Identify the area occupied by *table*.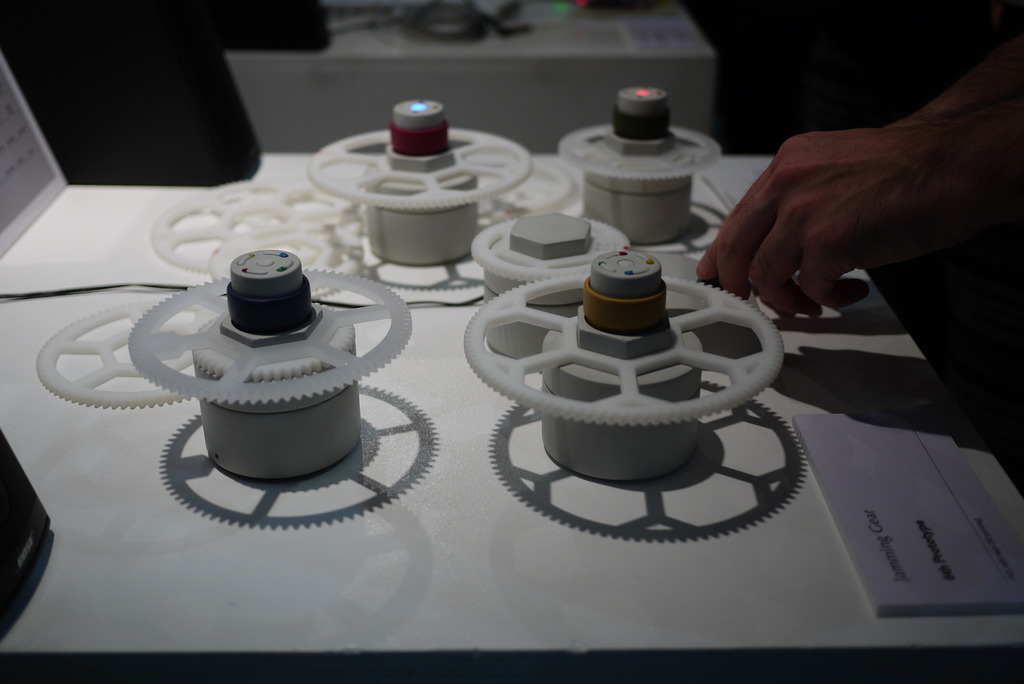
Area: x1=0, y1=150, x2=1023, y2=683.
